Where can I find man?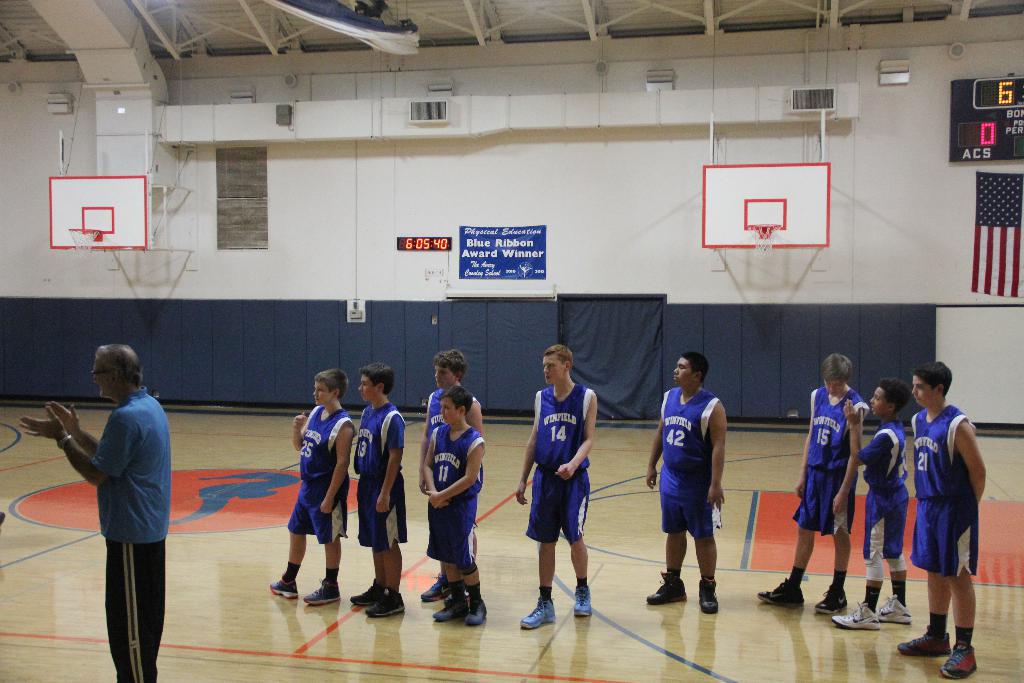
You can find it at {"x1": 63, "y1": 338, "x2": 177, "y2": 671}.
